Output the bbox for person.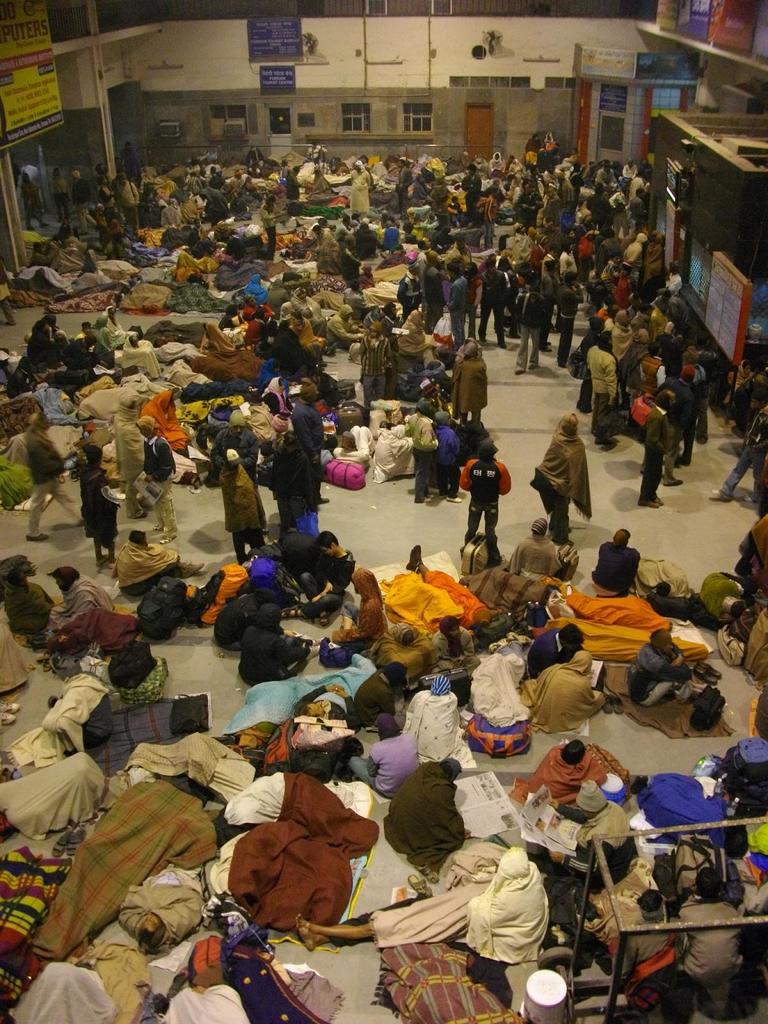
(636, 392, 676, 511).
